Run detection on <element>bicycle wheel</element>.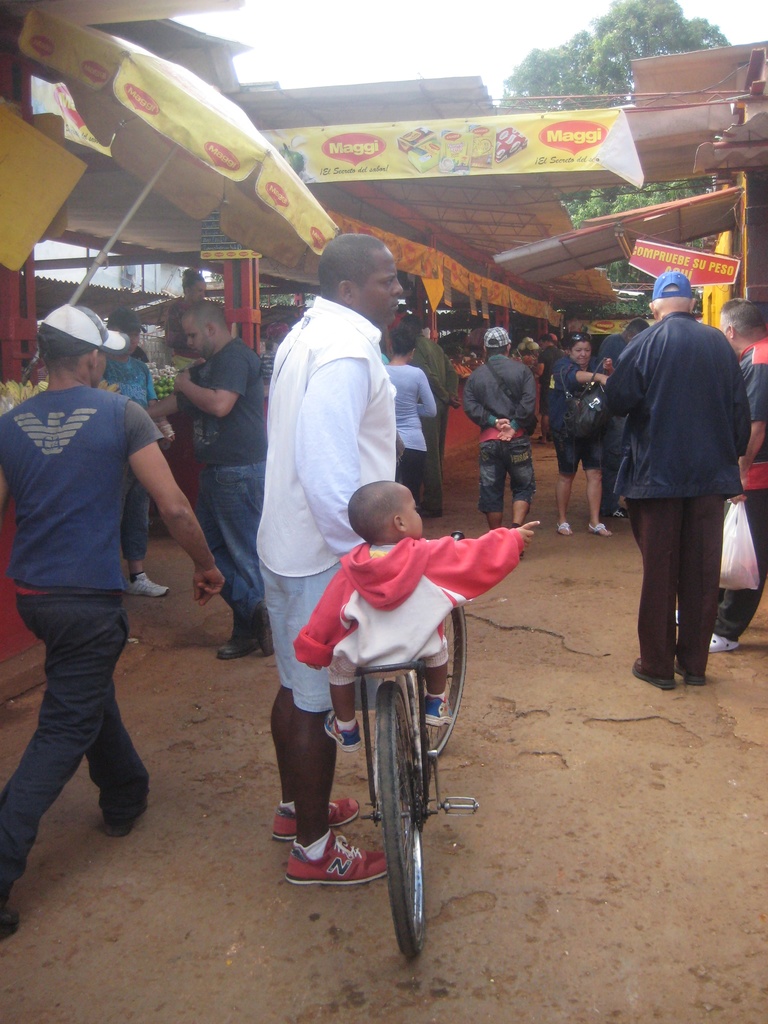
Result: 422/601/470/757.
